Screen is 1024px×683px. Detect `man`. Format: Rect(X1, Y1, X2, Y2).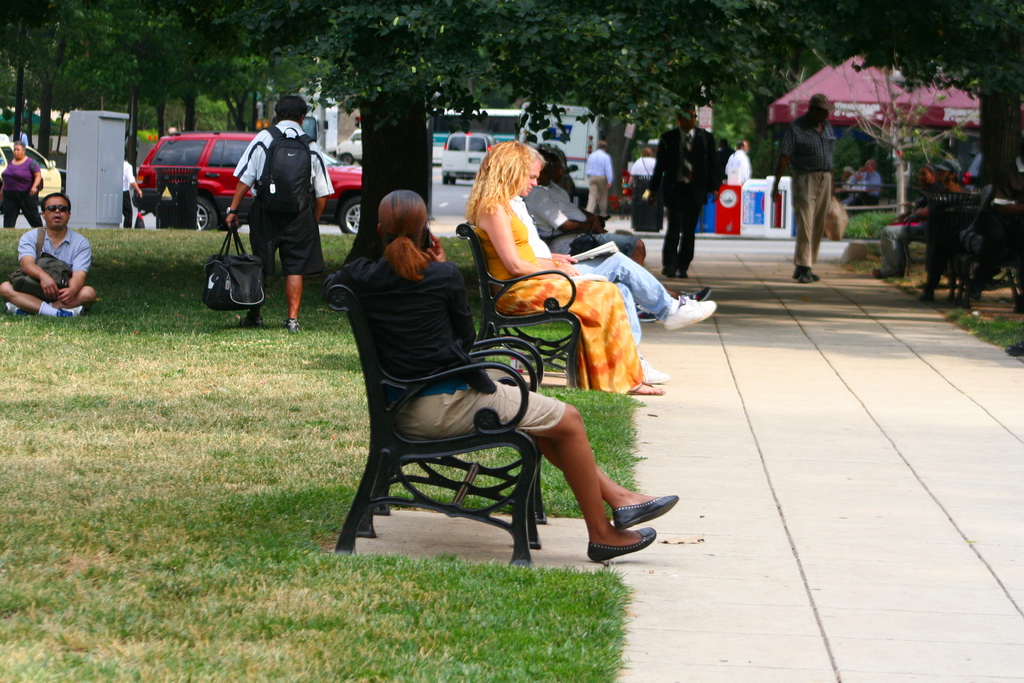
Rect(226, 95, 335, 329).
